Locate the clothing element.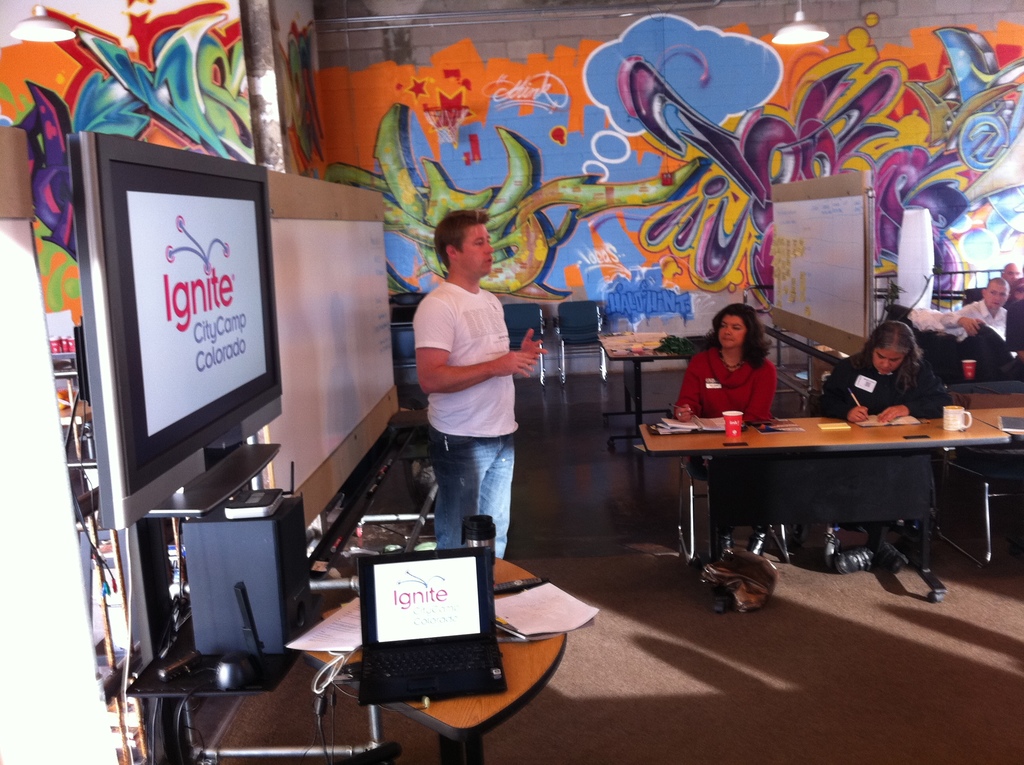
Element bbox: (820, 351, 956, 423).
